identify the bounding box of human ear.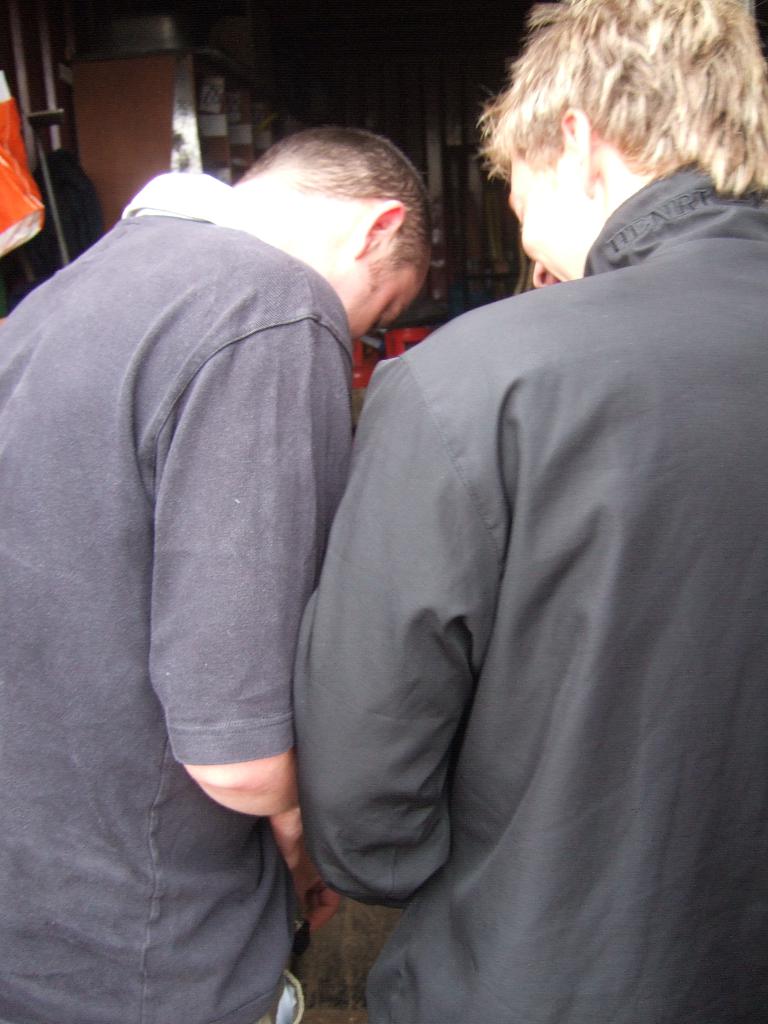
<box>565,109,591,200</box>.
